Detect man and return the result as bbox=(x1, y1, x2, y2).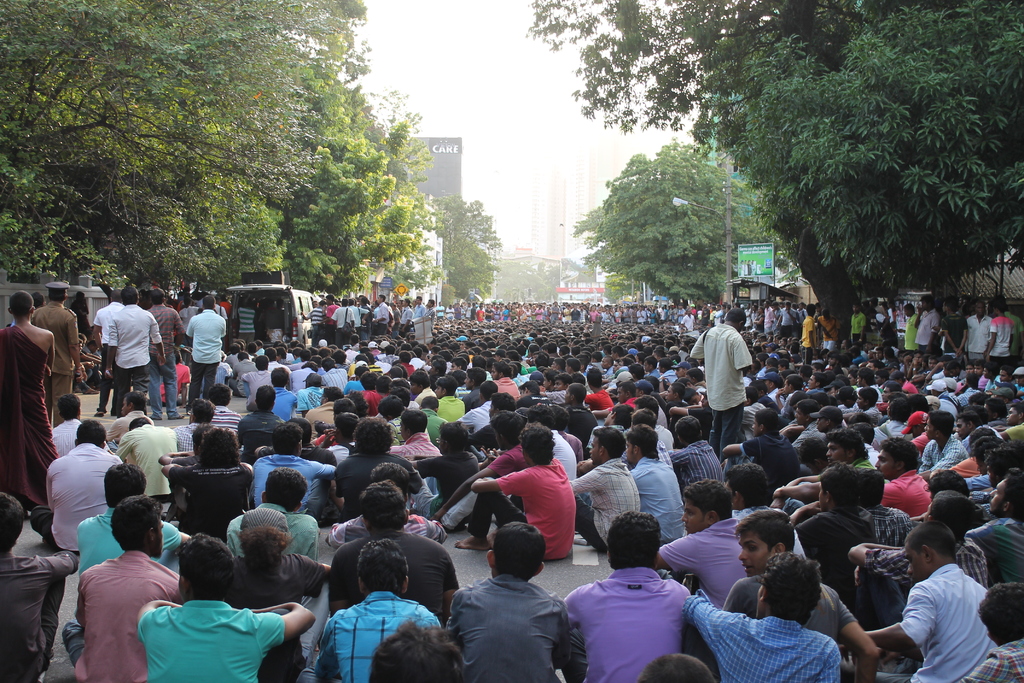
bbox=(226, 352, 260, 391).
